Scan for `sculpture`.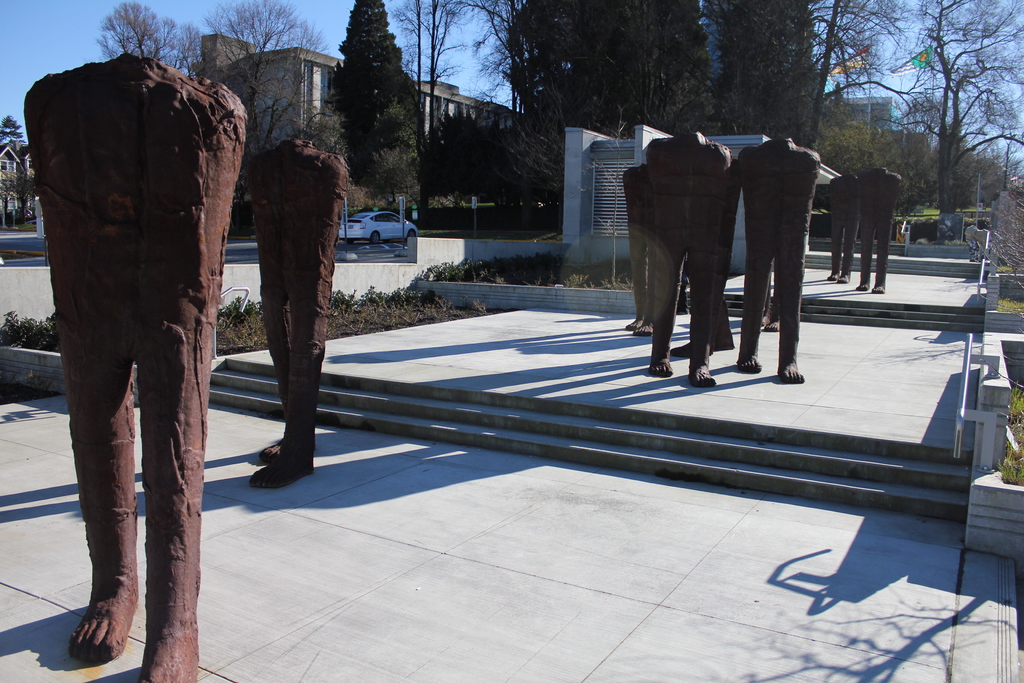
Scan result: detection(613, 131, 730, 399).
